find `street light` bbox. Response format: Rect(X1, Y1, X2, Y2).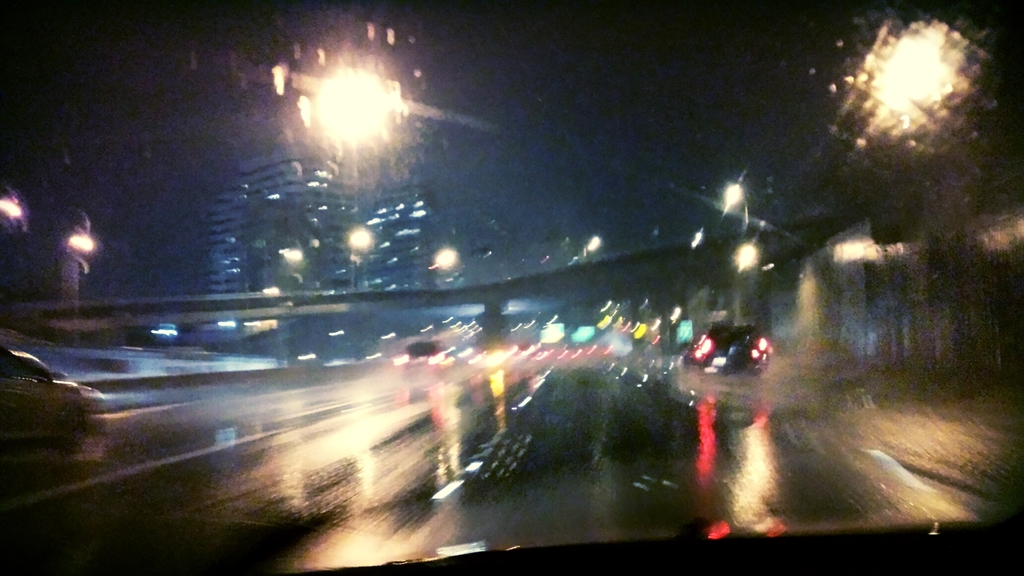
Rect(344, 218, 368, 299).
